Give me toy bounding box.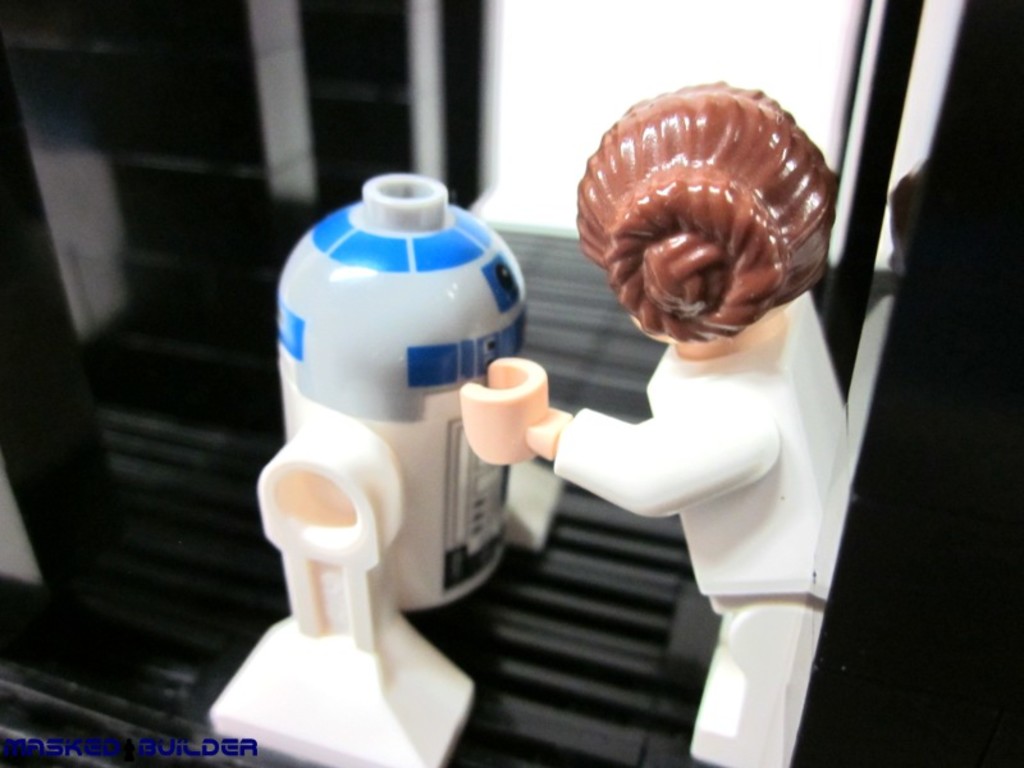
box(541, 78, 873, 765).
